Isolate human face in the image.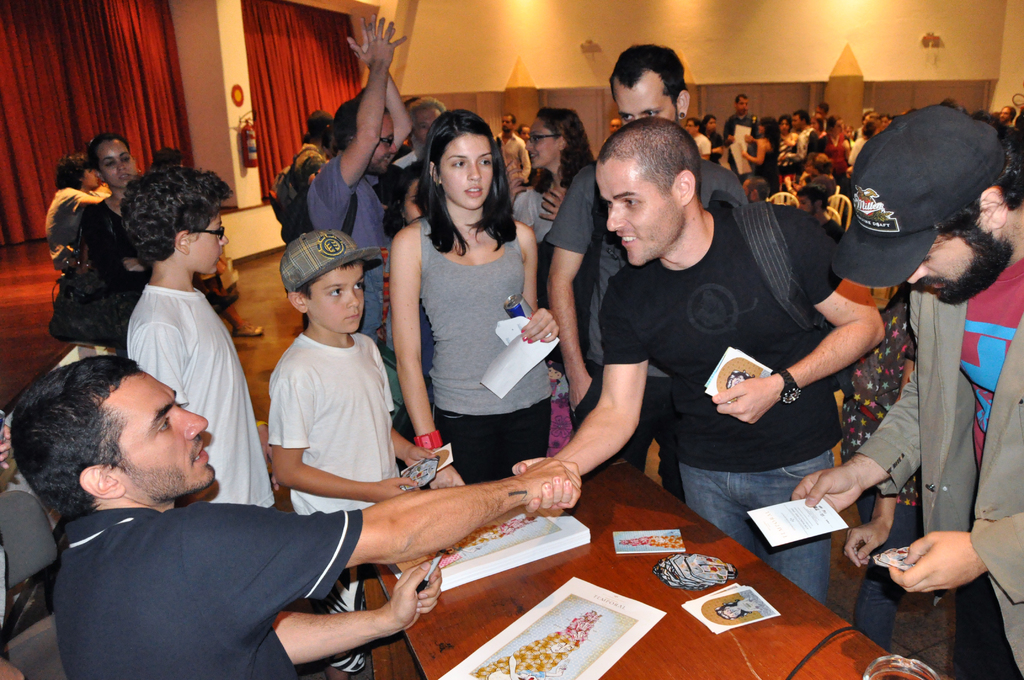
Isolated region: 95, 140, 140, 190.
